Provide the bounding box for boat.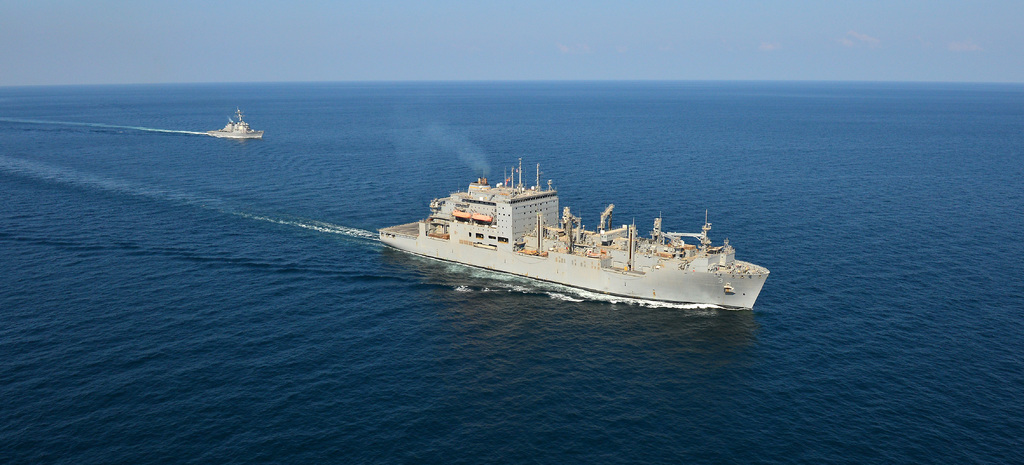
region(204, 105, 262, 138).
